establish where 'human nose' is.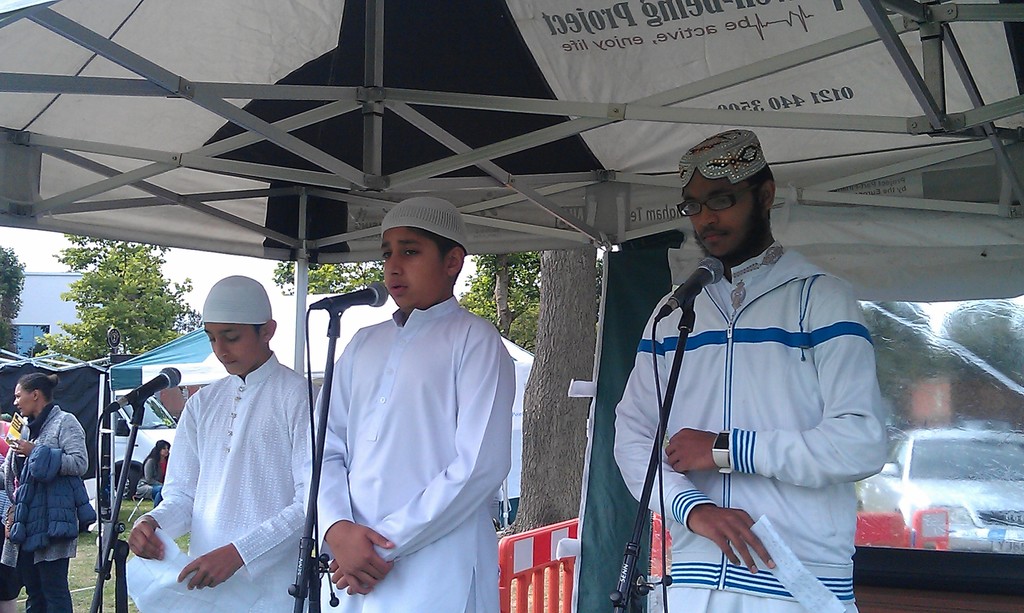
Established at <region>12, 399, 20, 408</region>.
